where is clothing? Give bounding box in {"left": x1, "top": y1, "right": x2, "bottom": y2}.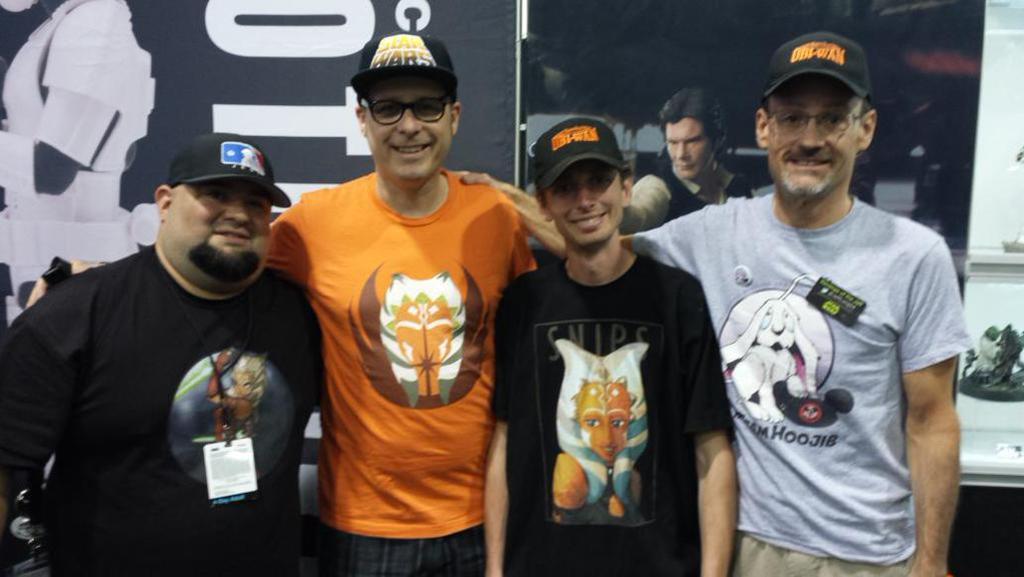
{"left": 628, "top": 188, "right": 973, "bottom": 576}.
